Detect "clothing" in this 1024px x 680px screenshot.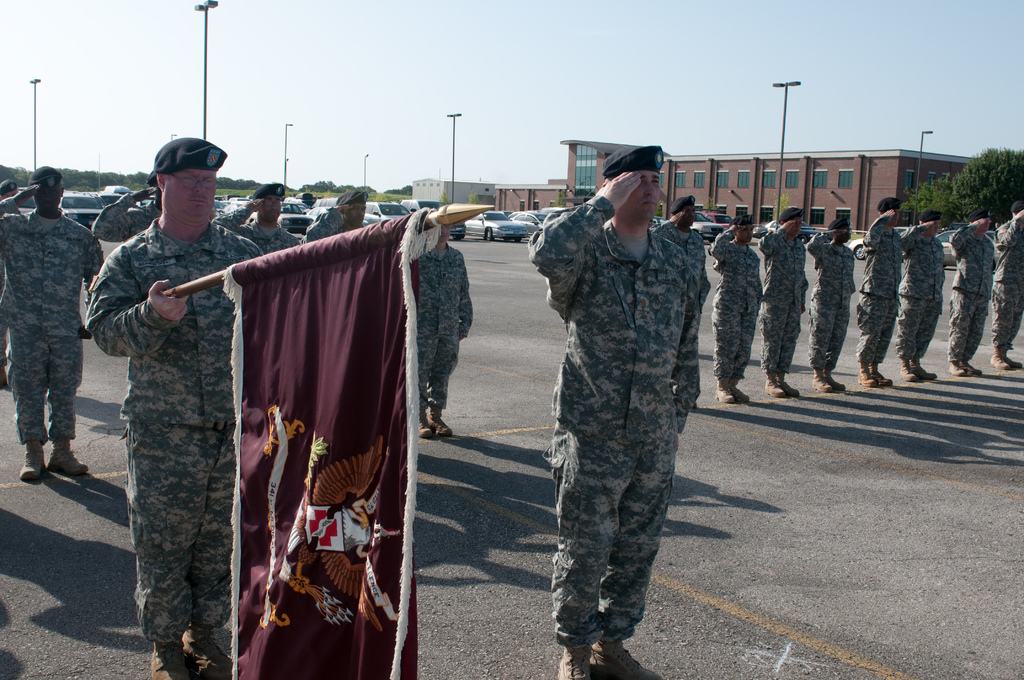
Detection: bbox(711, 231, 757, 375).
